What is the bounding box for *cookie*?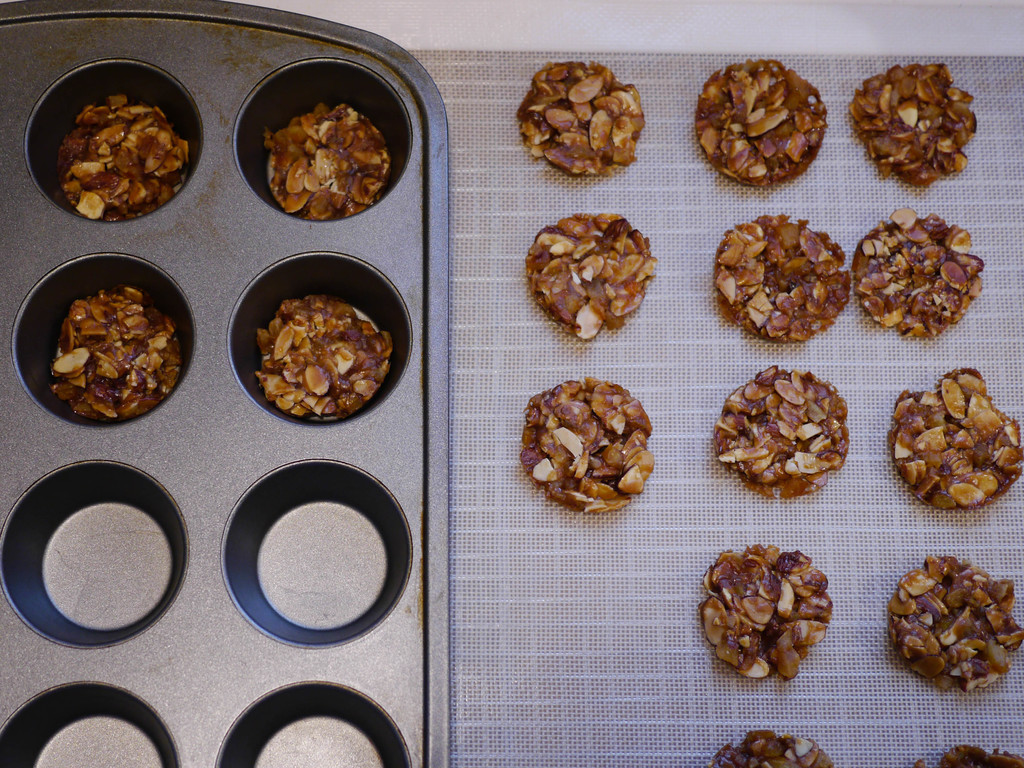
bbox=(714, 214, 854, 341).
